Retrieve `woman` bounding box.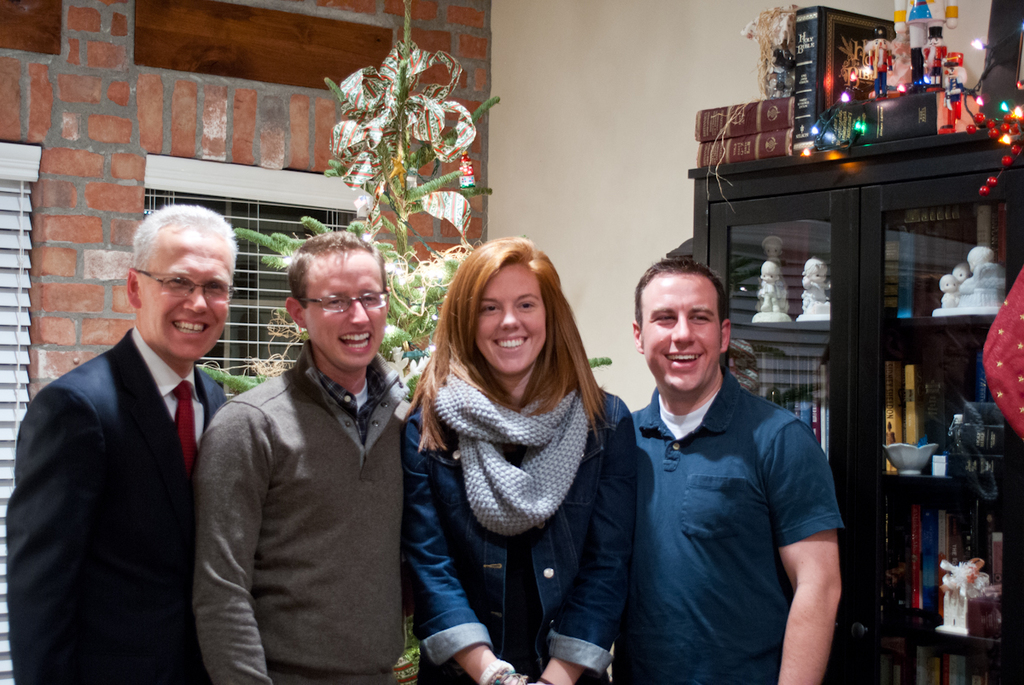
Bounding box: [left=395, top=233, right=623, bottom=666].
